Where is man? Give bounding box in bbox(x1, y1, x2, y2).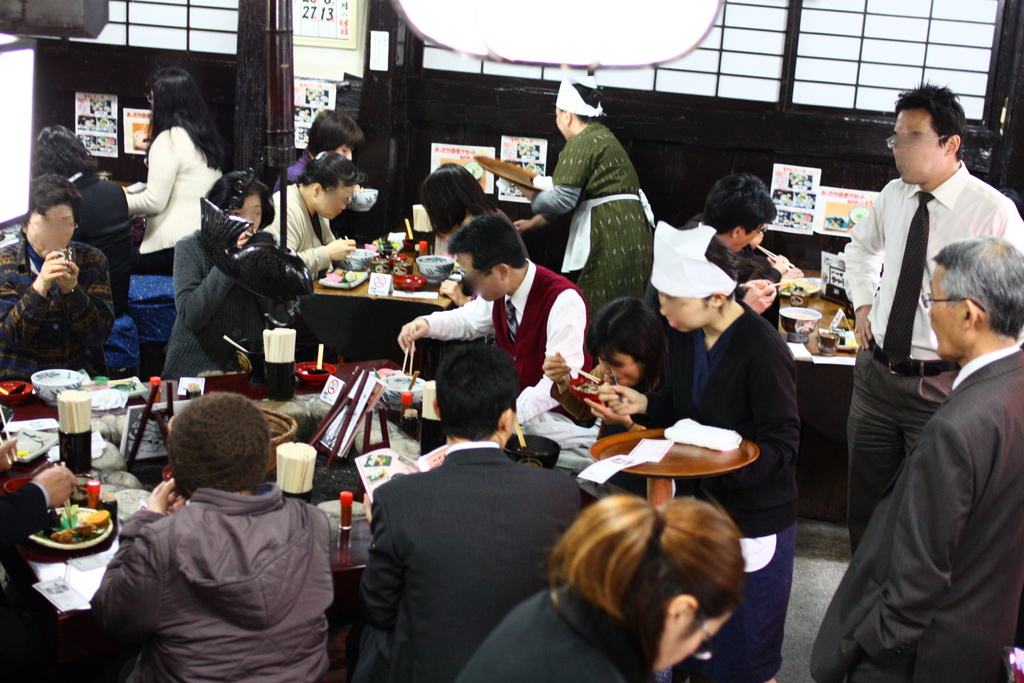
bbox(643, 226, 805, 682).
